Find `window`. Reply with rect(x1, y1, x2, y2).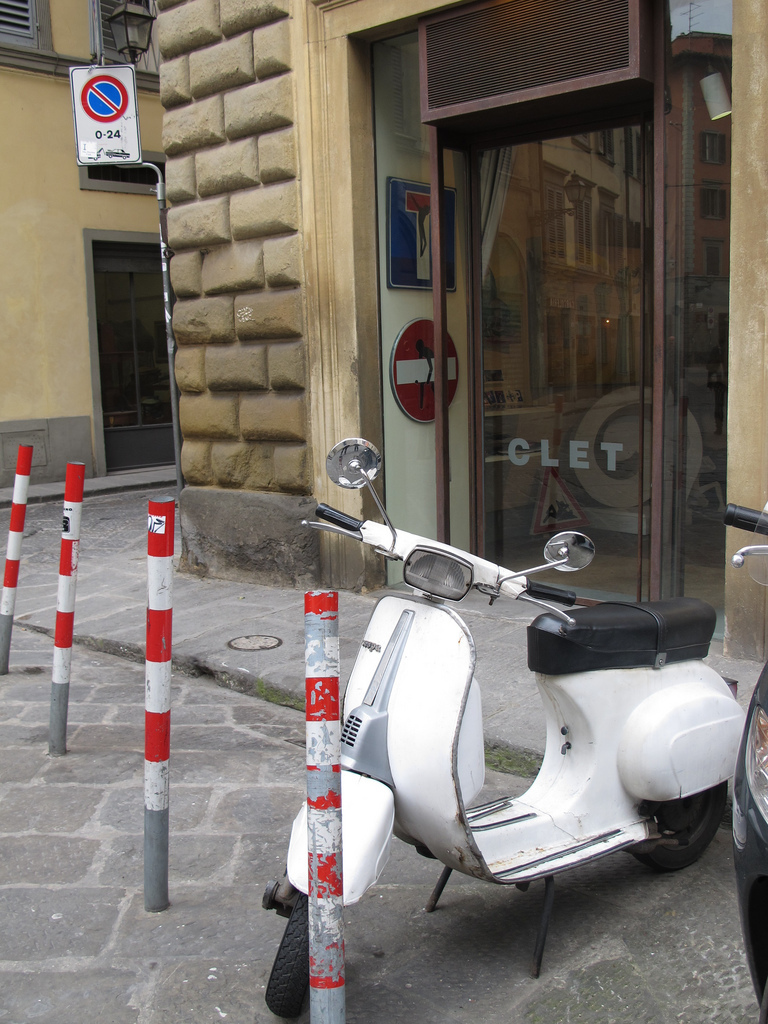
rect(80, 199, 177, 445).
